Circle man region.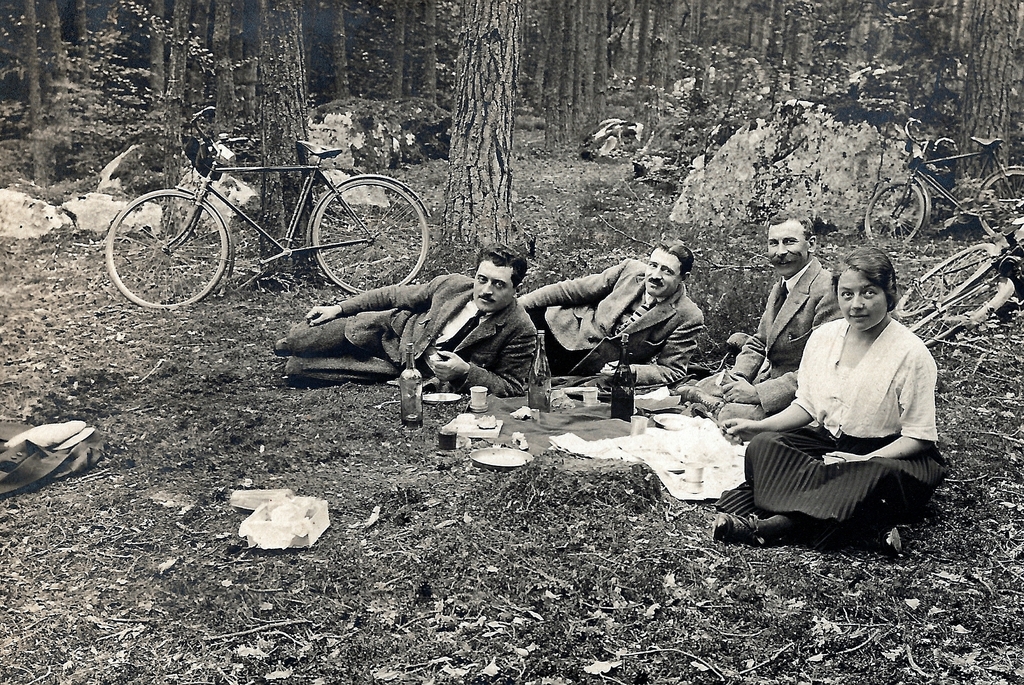
Region: box=[275, 250, 548, 403].
